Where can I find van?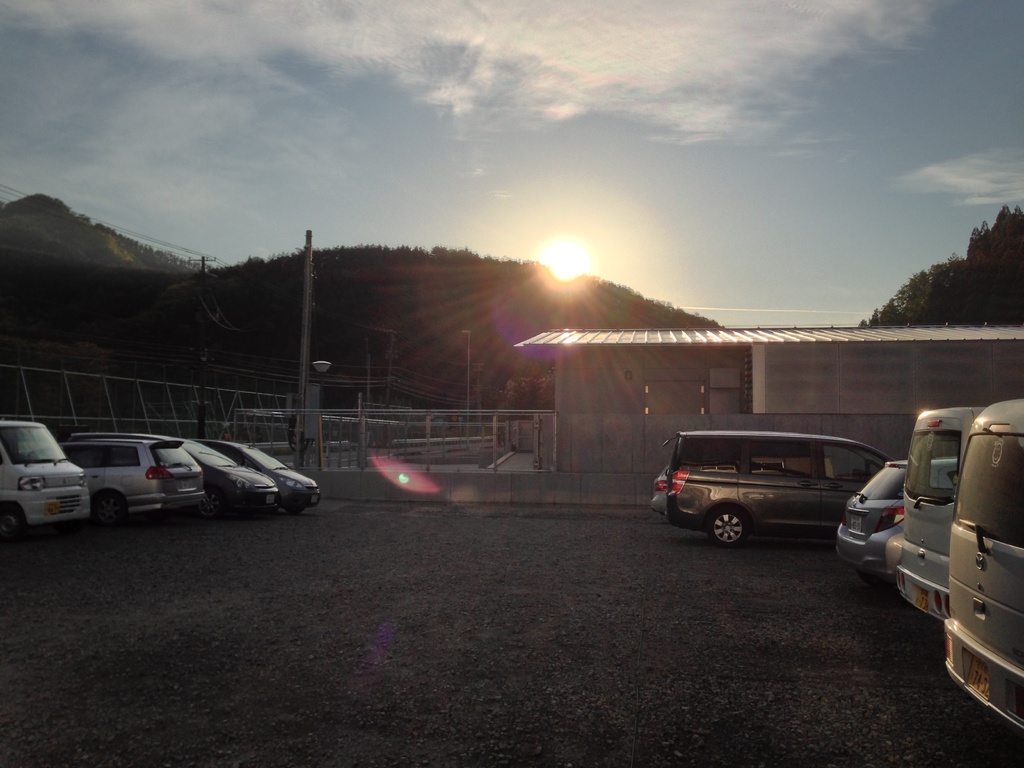
You can find it at Rect(66, 430, 282, 516).
